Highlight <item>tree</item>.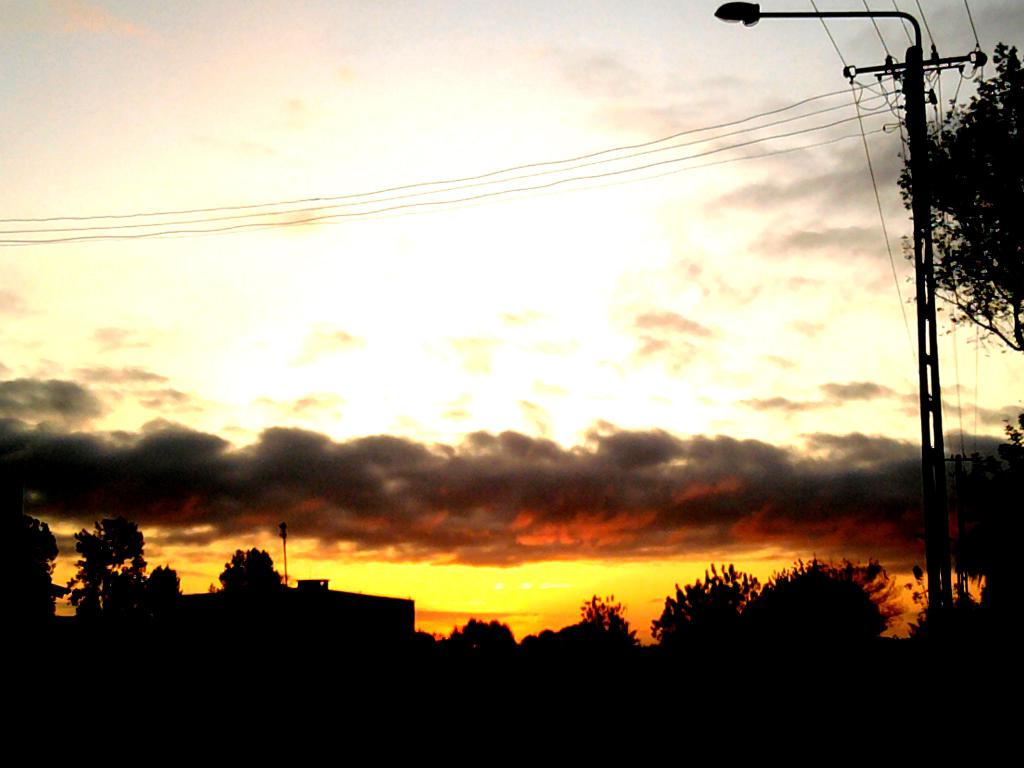
Highlighted region: pyautogui.locateOnScreen(743, 552, 909, 638).
